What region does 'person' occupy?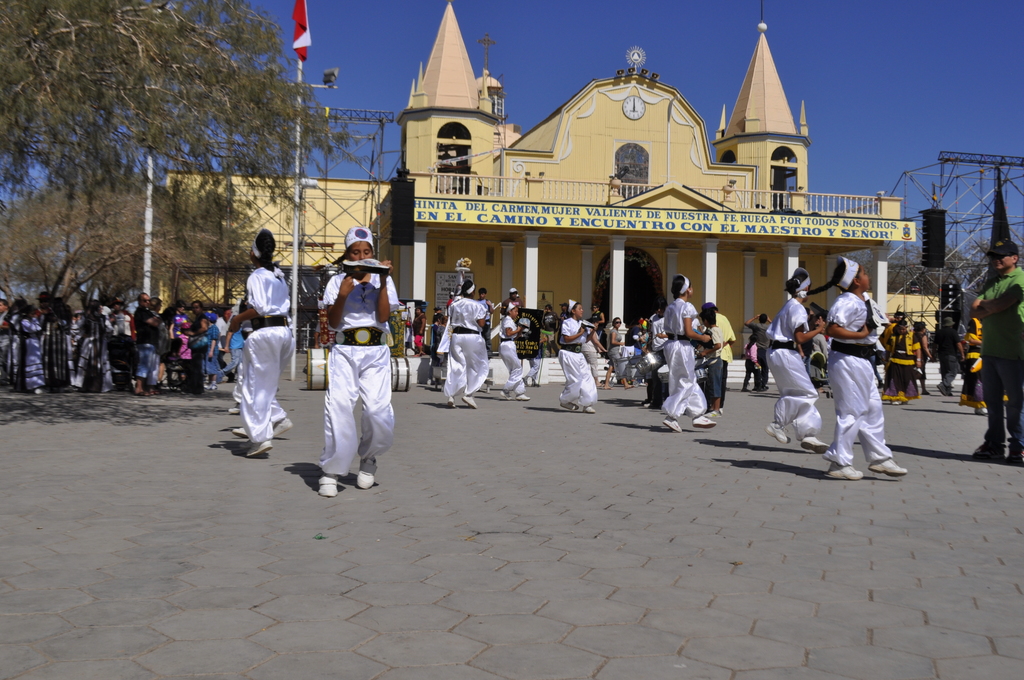
crop(495, 304, 531, 403).
